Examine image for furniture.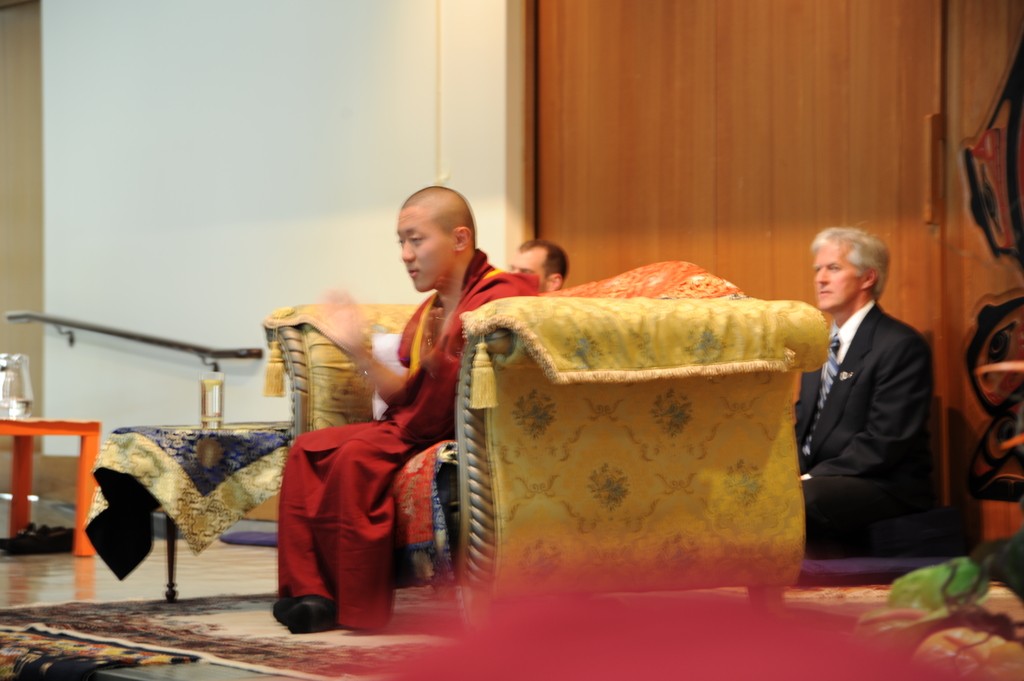
Examination result: [x1=261, y1=259, x2=828, y2=638].
